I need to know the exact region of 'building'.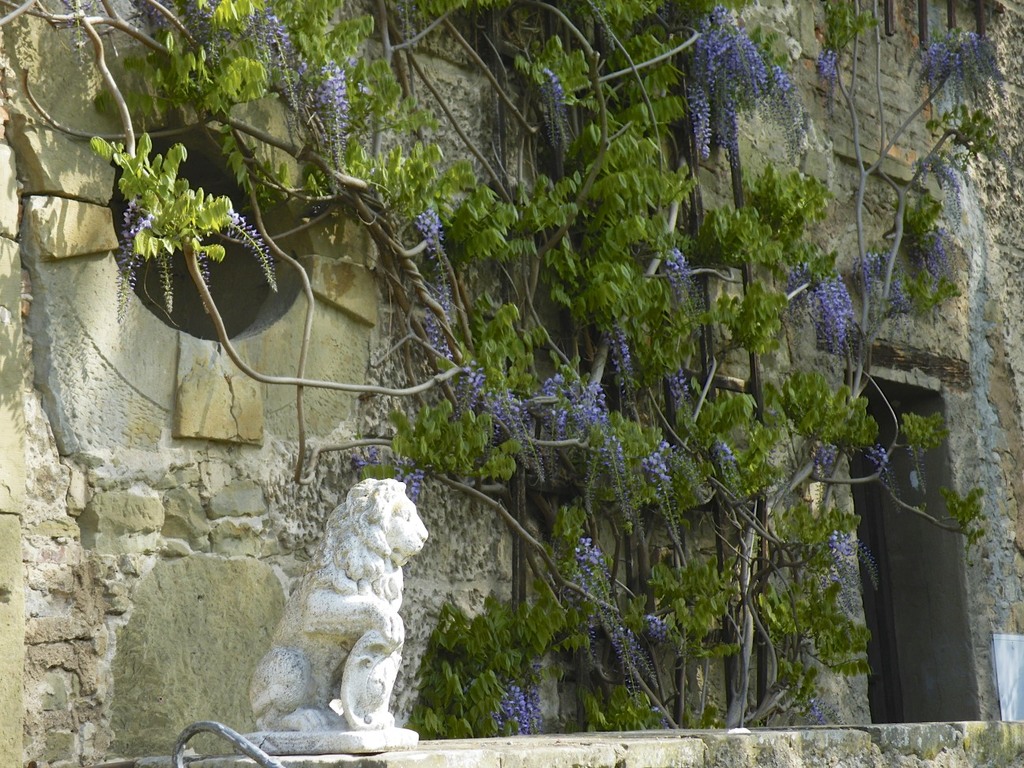
Region: 0:0:1023:767.
